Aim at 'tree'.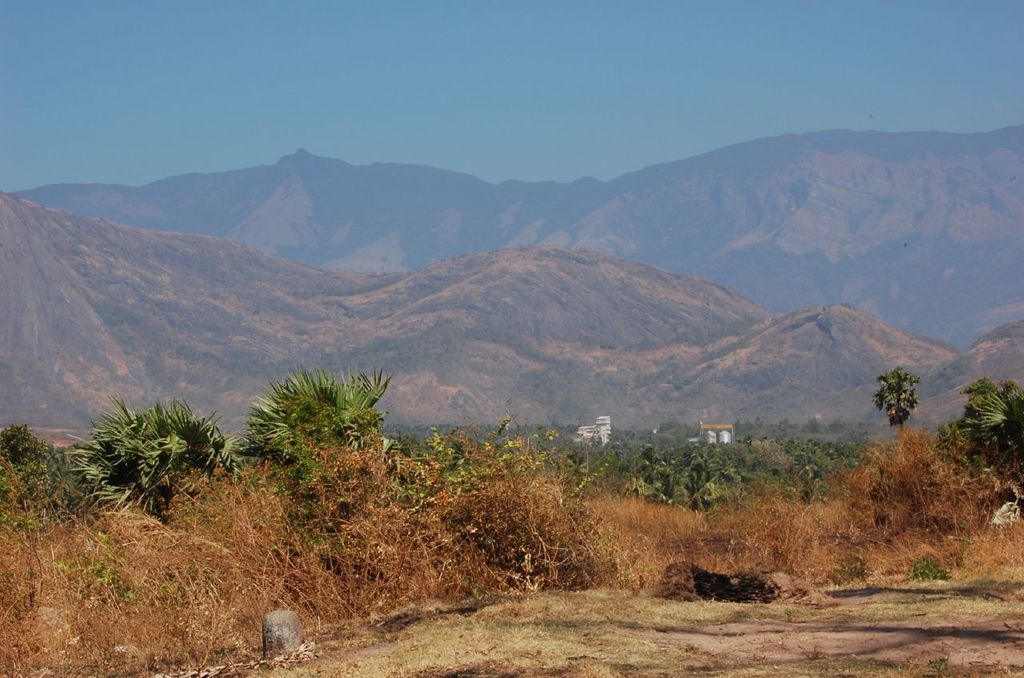
Aimed at <region>942, 378, 1023, 524</region>.
